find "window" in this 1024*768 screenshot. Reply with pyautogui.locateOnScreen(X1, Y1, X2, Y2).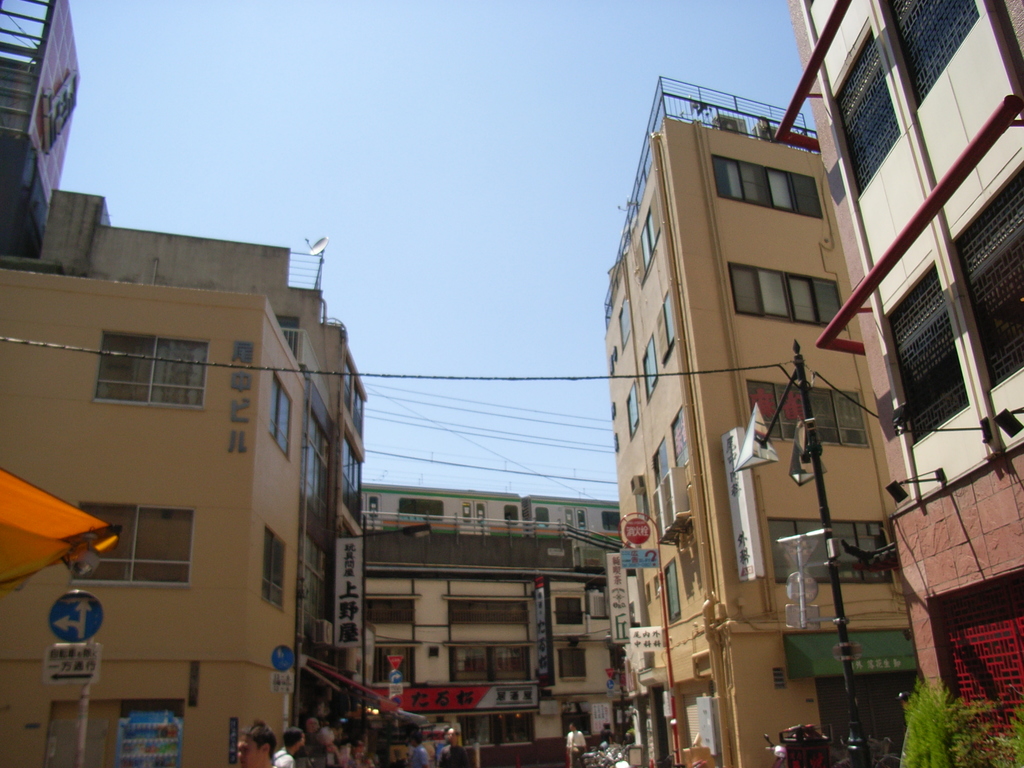
pyautogui.locateOnScreen(264, 537, 292, 607).
